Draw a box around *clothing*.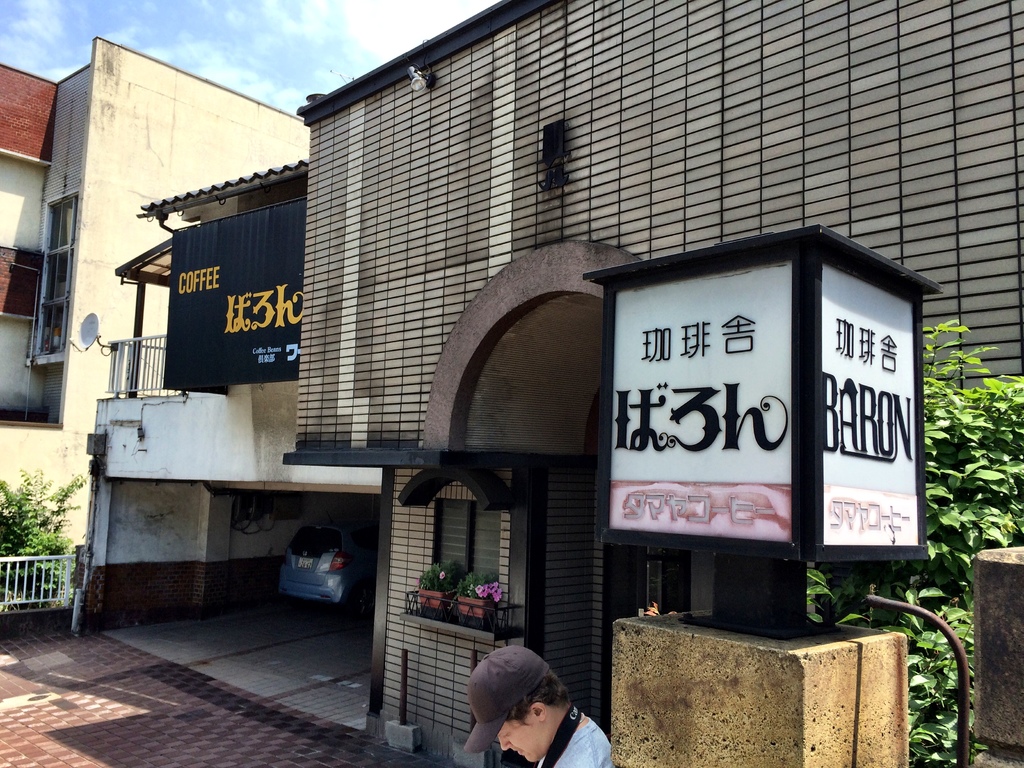
region(538, 717, 612, 767).
